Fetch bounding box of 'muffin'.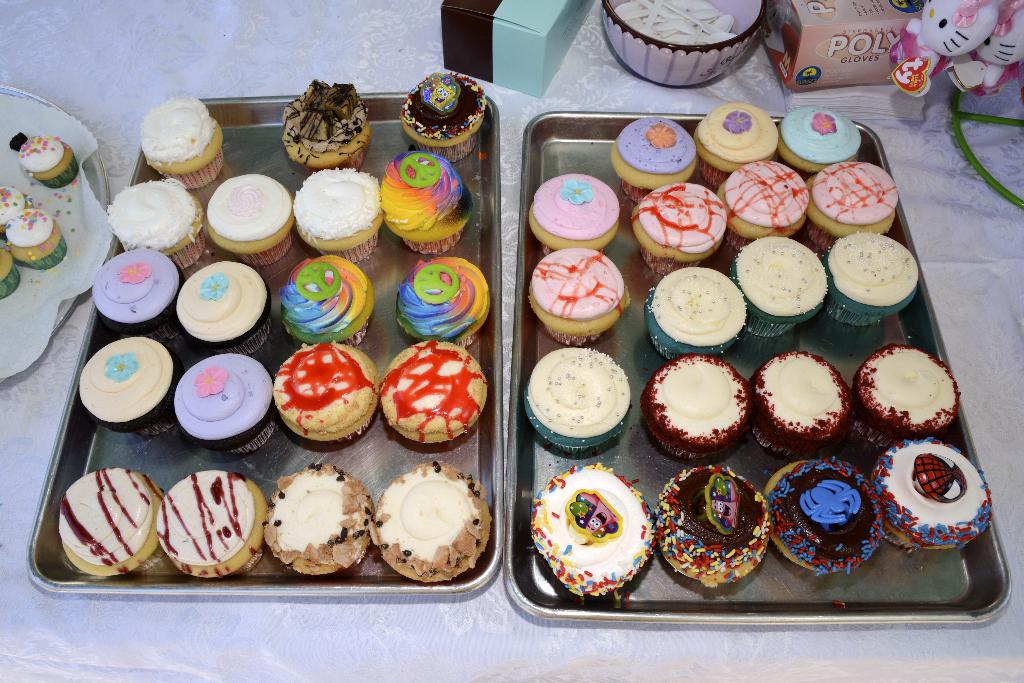
Bbox: 6, 131, 79, 193.
